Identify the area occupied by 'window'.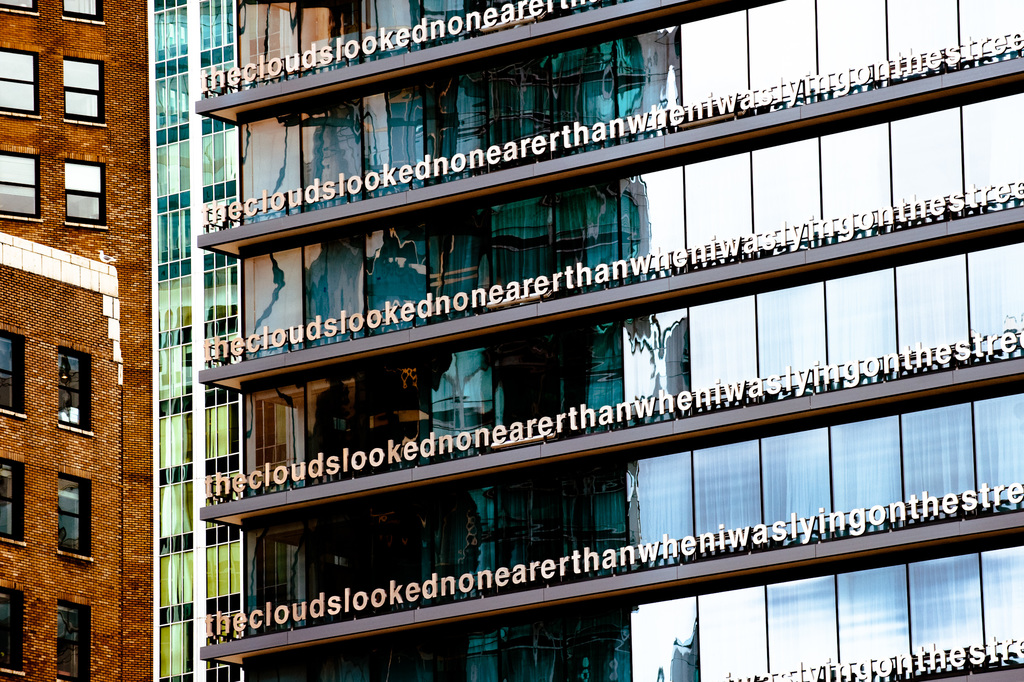
Area: bbox=(0, 583, 28, 681).
